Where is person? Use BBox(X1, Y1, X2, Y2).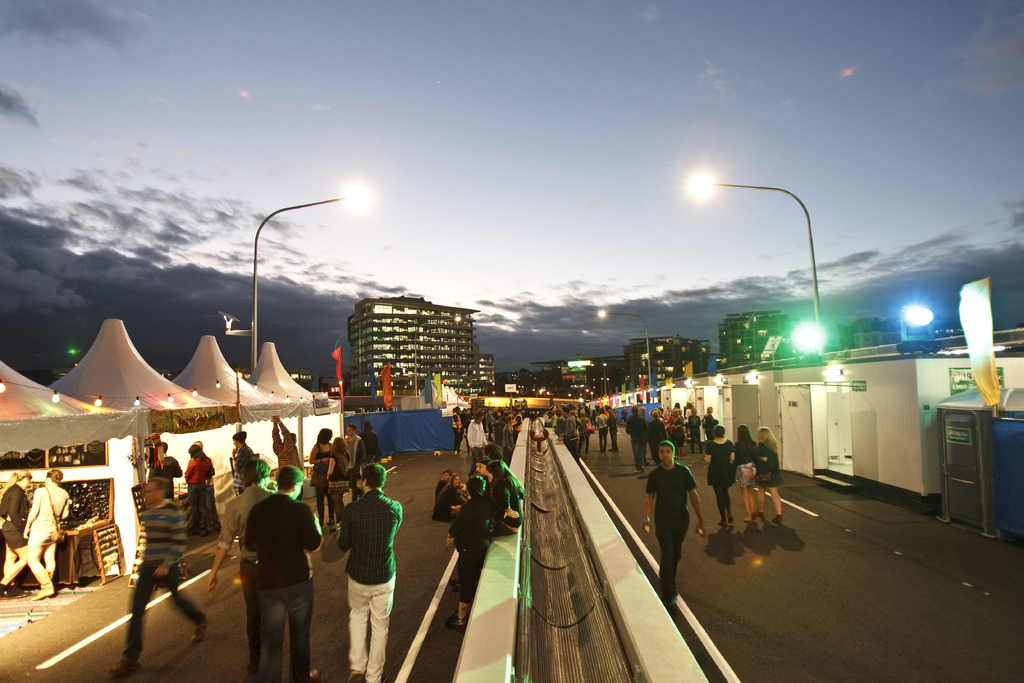
BBox(730, 425, 758, 522).
